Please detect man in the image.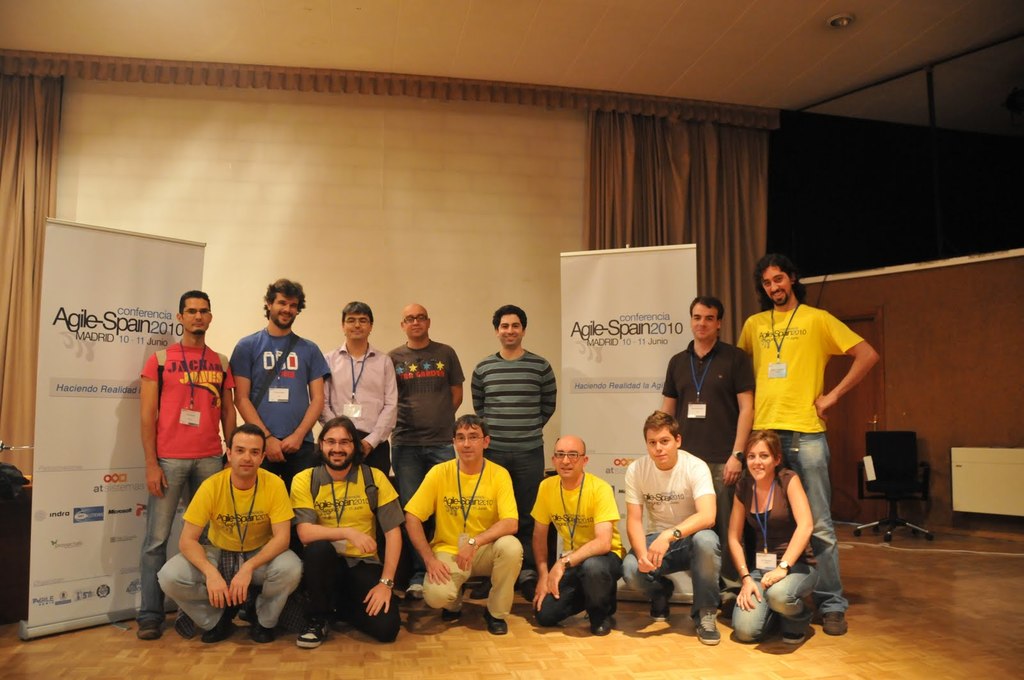
bbox=(387, 301, 464, 619).
